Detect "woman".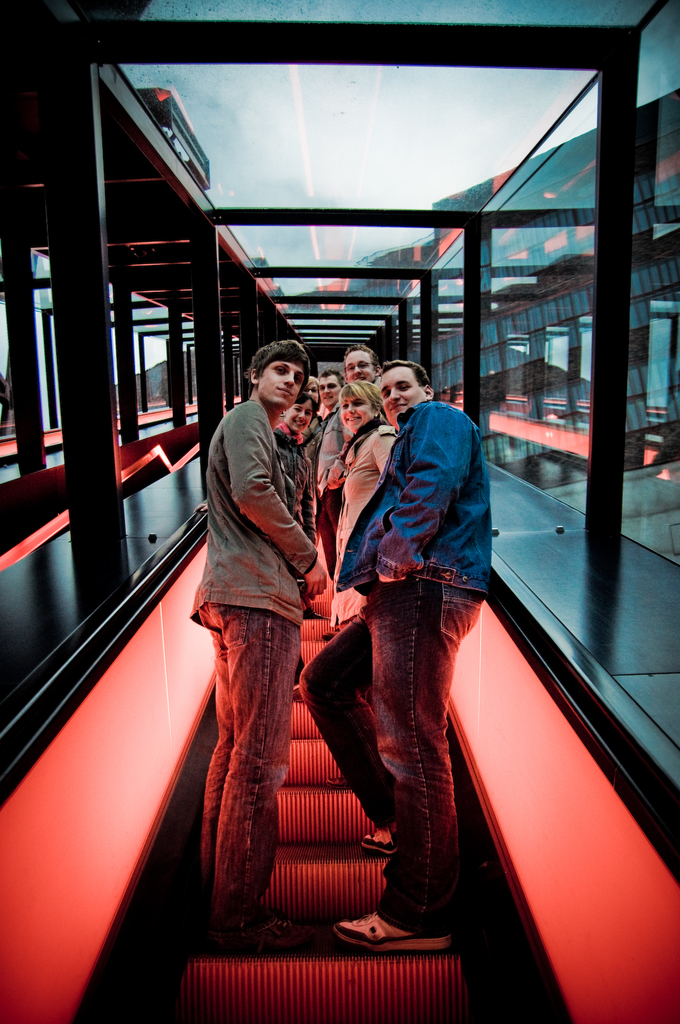
Detected at box(324, 382, 399, 790).
